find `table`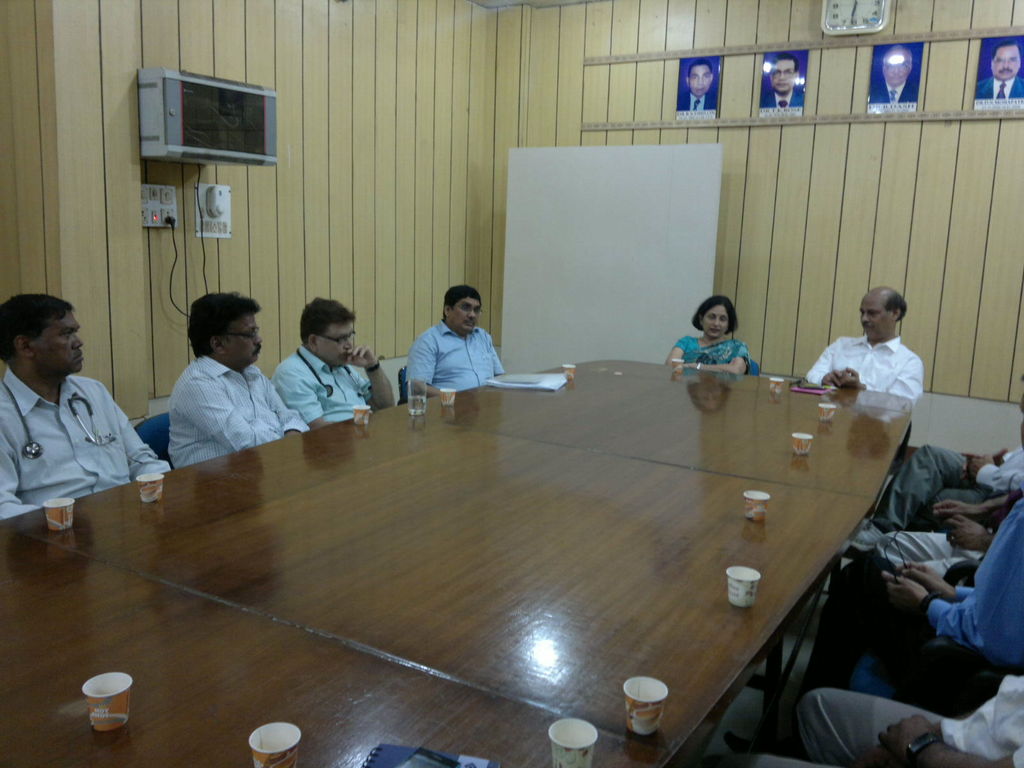
left=13, top=369, right=829, bottom=755
